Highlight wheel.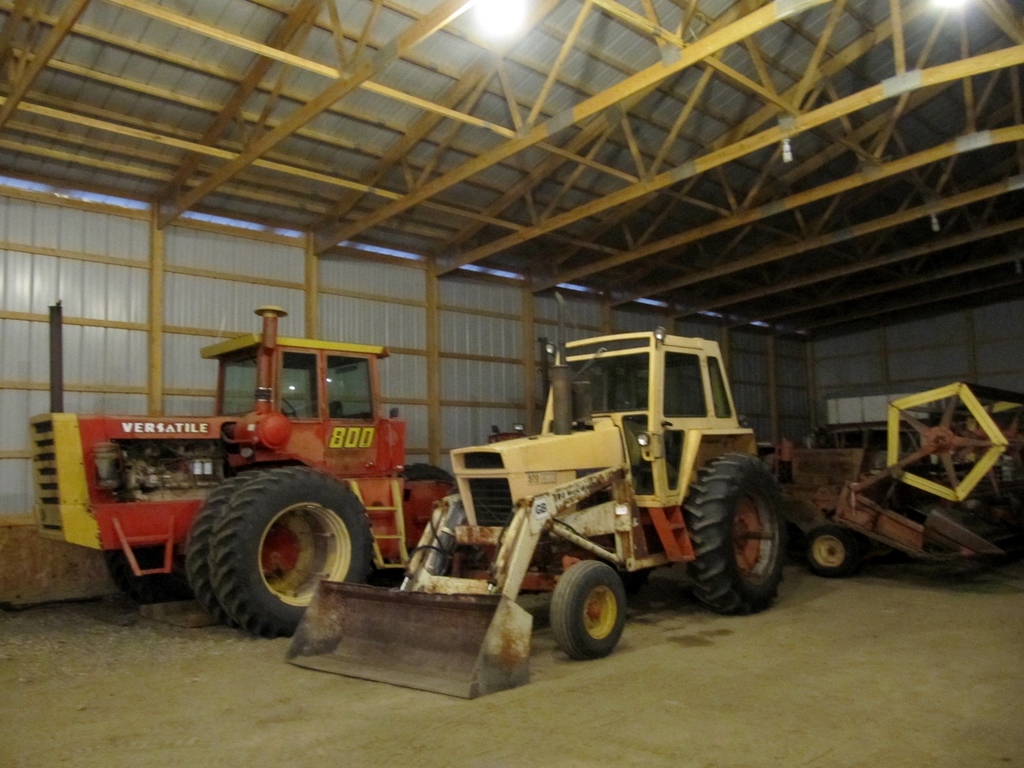
Highlighted region: region(214, 467, 372, 638).
